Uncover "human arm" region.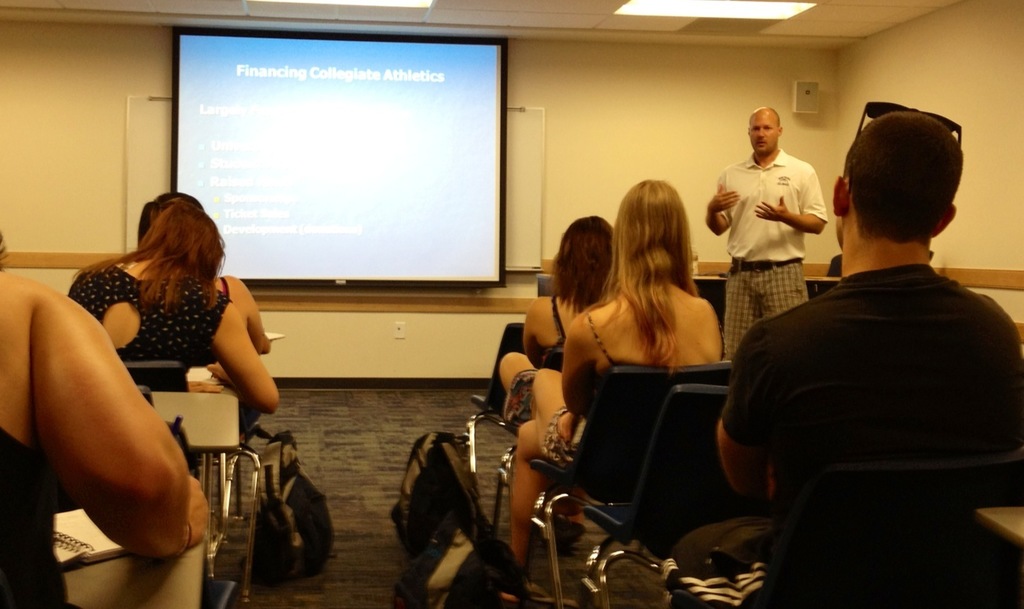
Uncovered: pyautogui.locateOnScreen(35, 301, 186, 566).
